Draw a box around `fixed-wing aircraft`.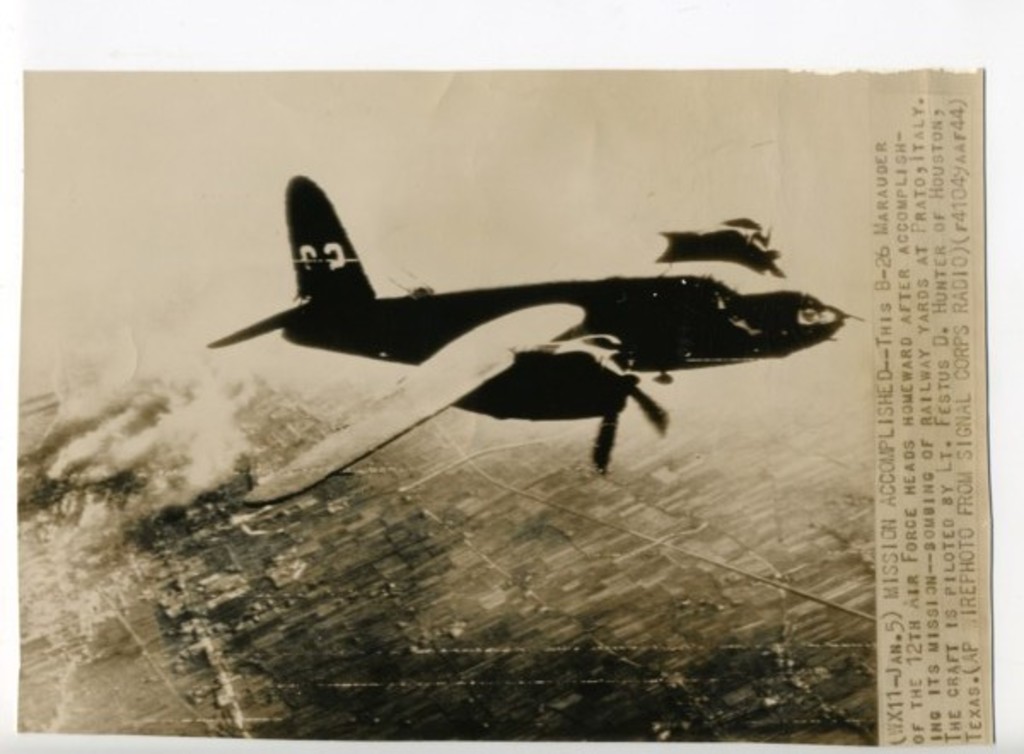
bbox(208, 172, 867, 508).
